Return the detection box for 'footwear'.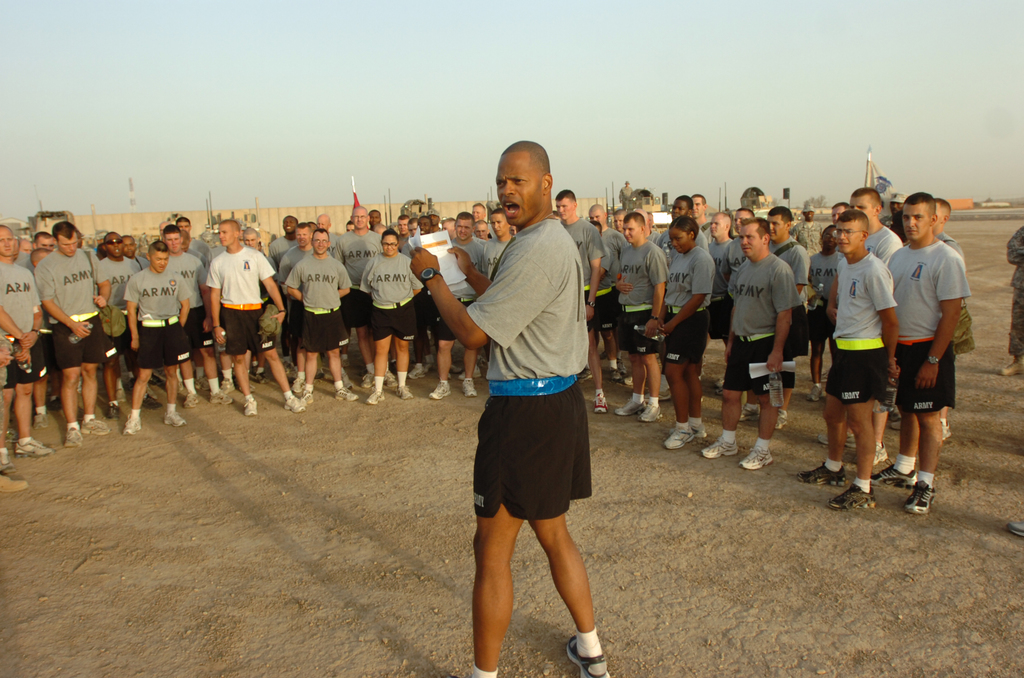
(81, 418, 115, 437).
